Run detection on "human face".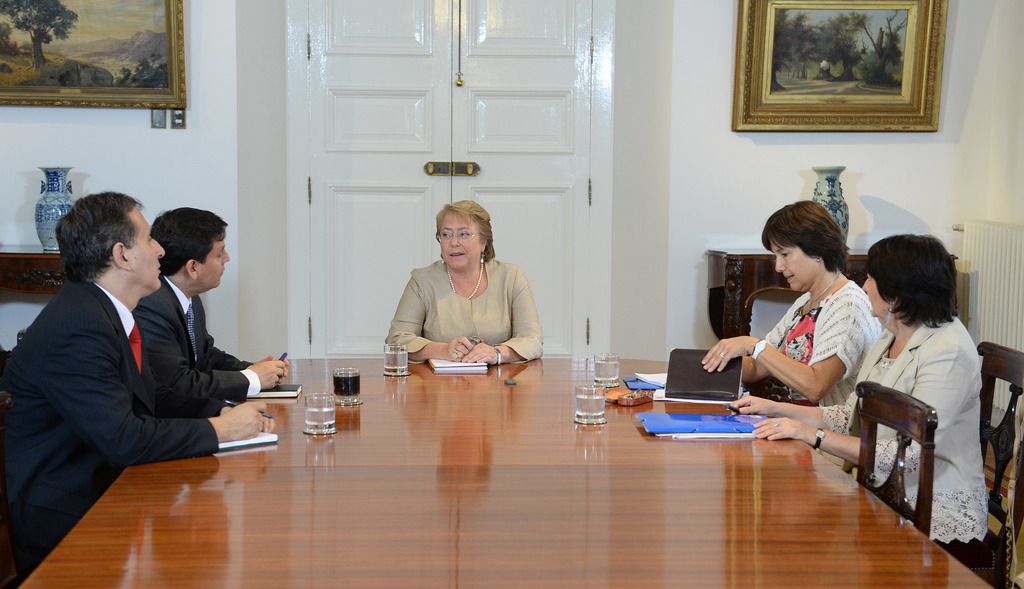
Result: 120, 204, 164, 293.
